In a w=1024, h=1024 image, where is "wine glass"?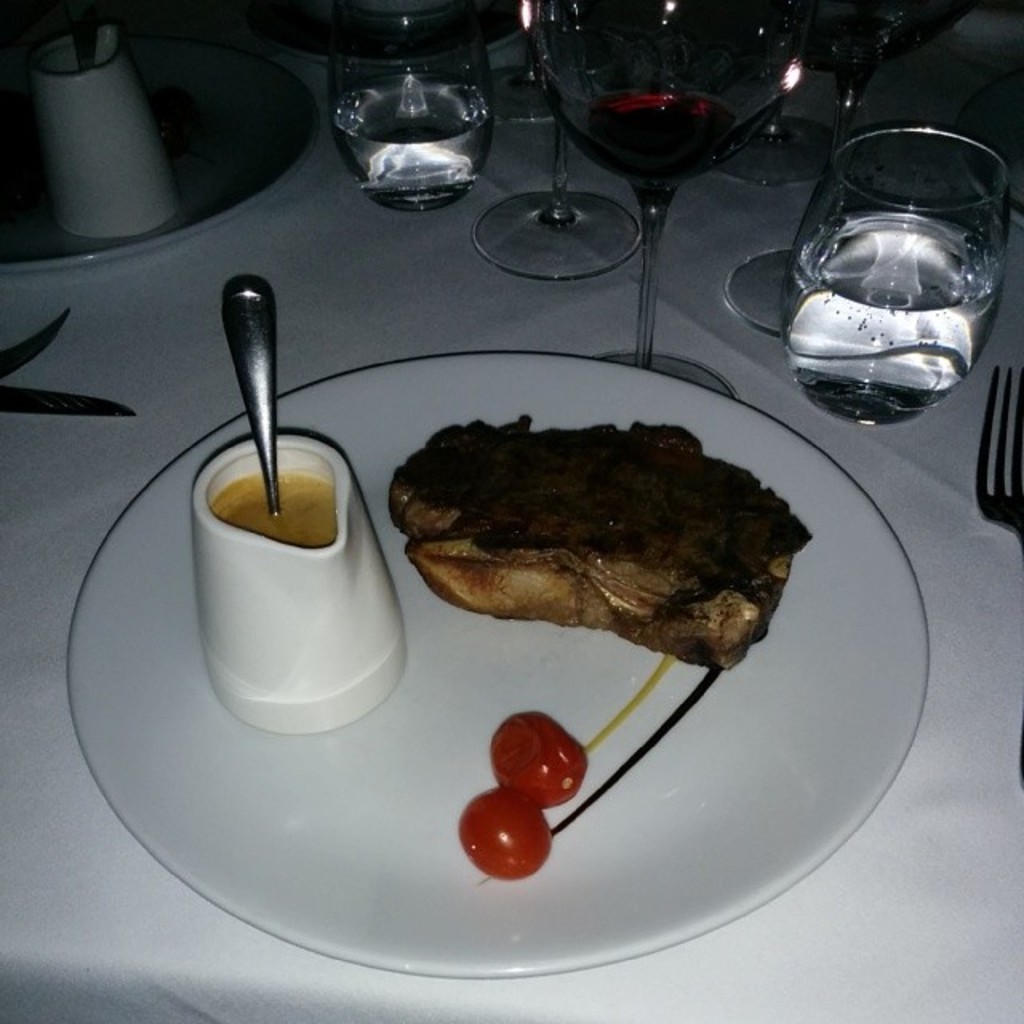
left=533, top=0, right=808, bottom=398.
